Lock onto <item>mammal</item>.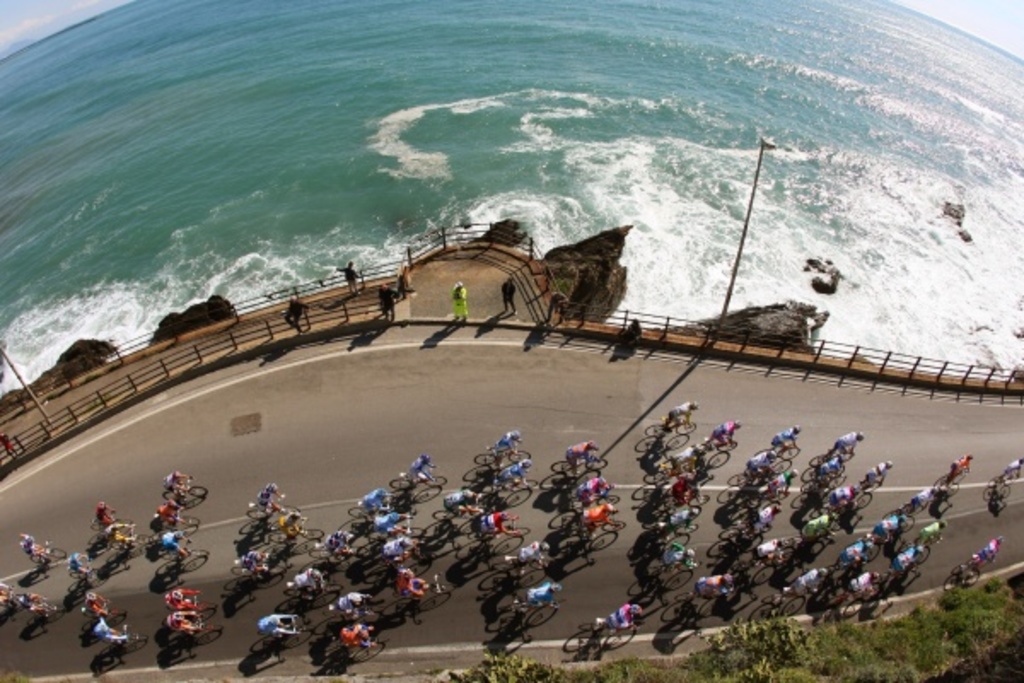
Locked: [x1=381, y1=285, x2=398, y2=321].
